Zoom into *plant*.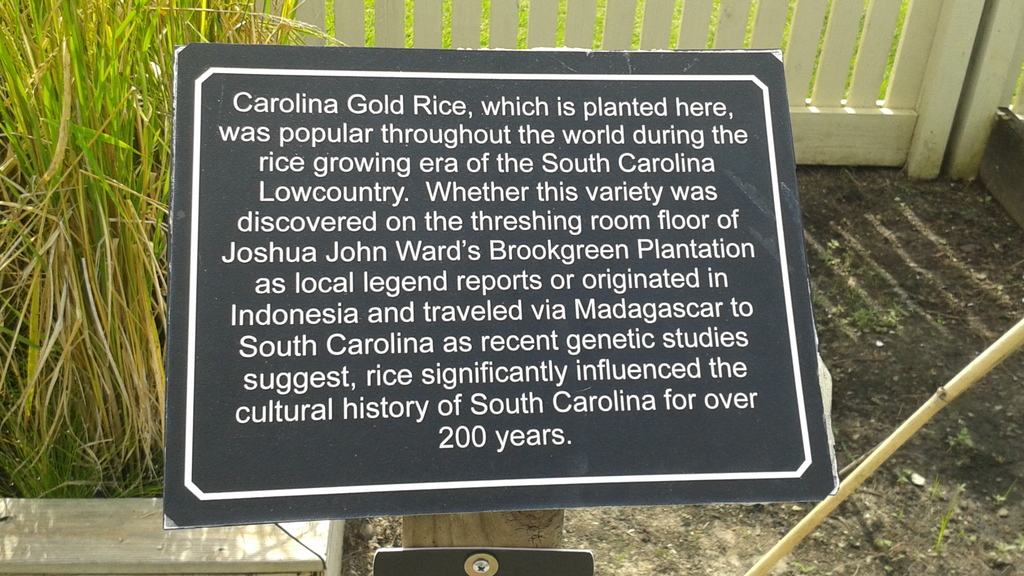
Zoom target: x1=882 y1=563 x2=895 y2=575.
